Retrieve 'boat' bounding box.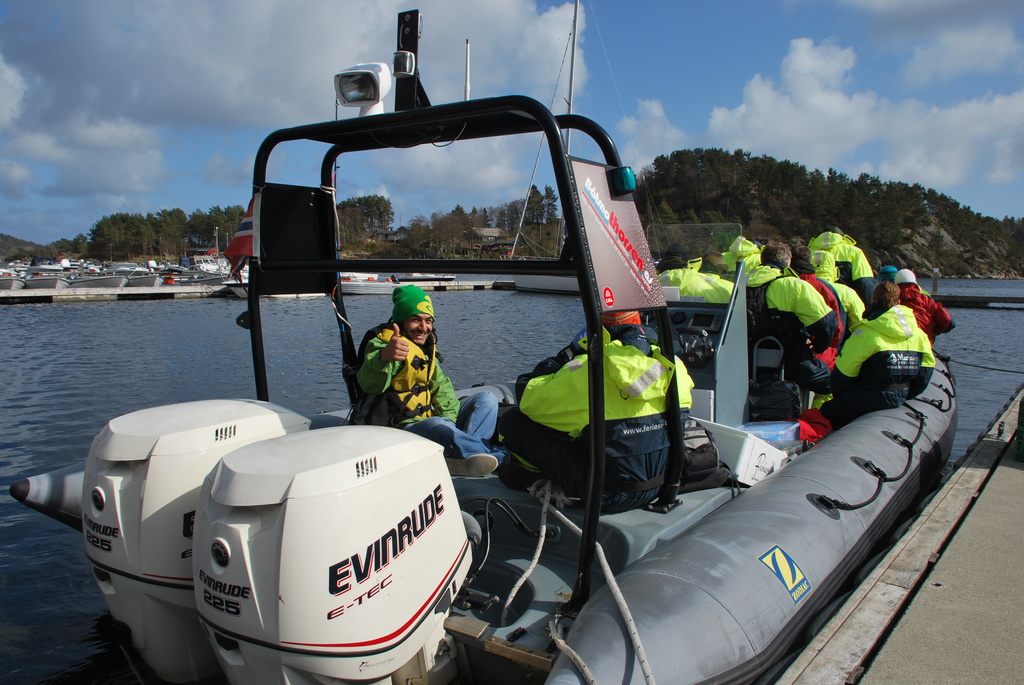
Bounding box: l=400, t=270, r=456, b=284.
